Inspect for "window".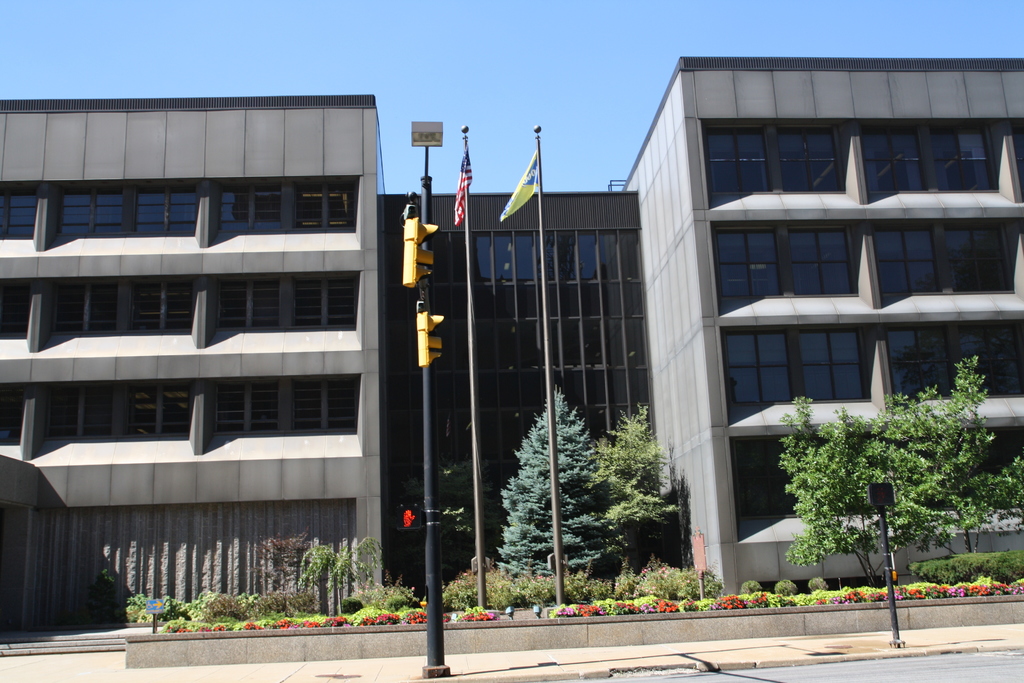
Inspection: [216, 276, 356, 333].
